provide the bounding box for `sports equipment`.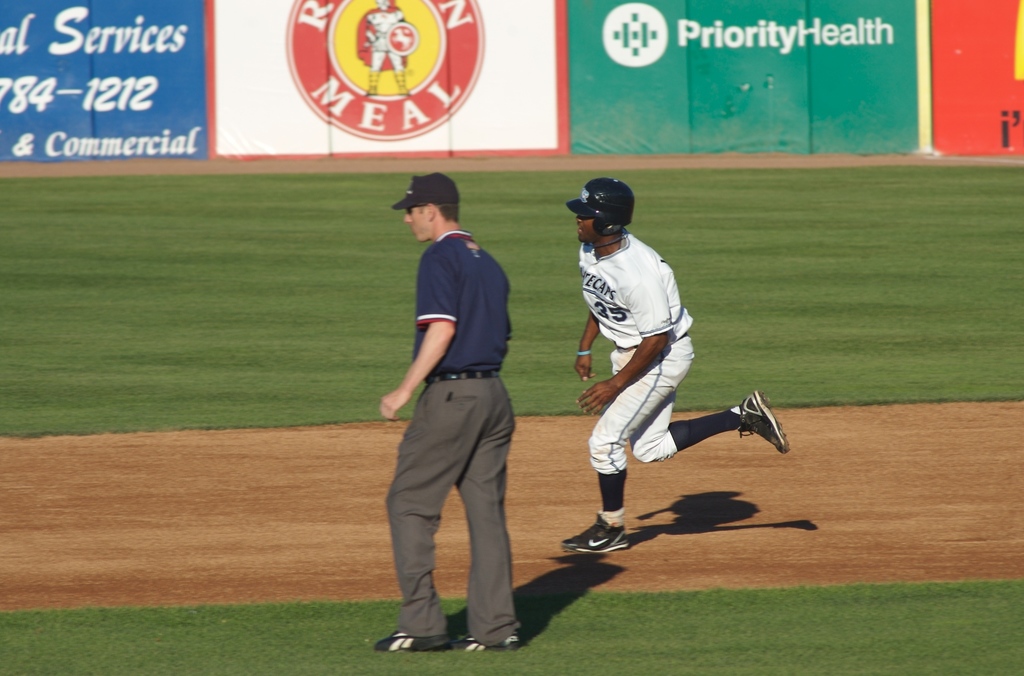
BBox(560, 513, 630, 555).
